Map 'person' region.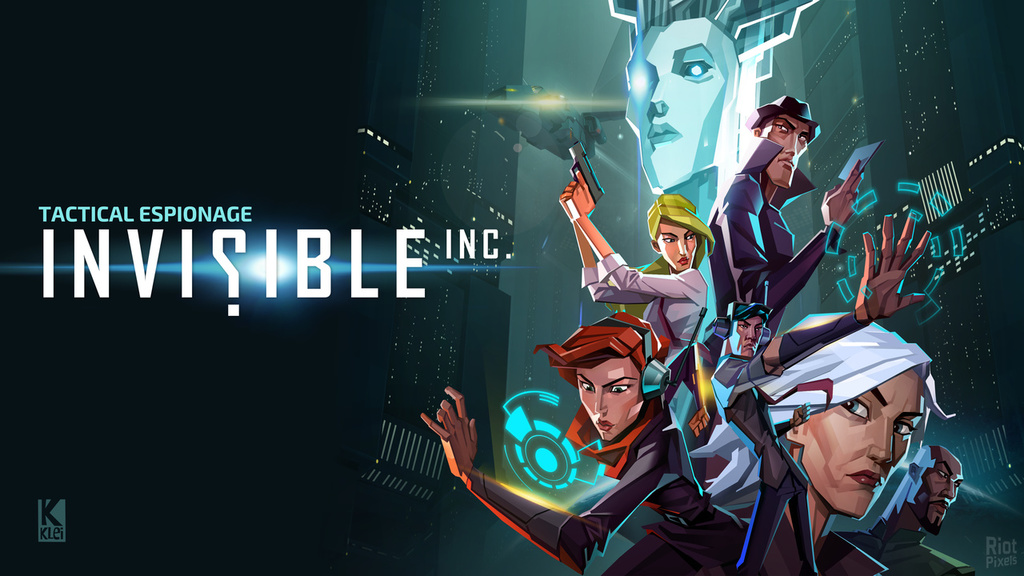
Mapped to pyautogui.locateOnScreen(414, 306, 748, 575).
